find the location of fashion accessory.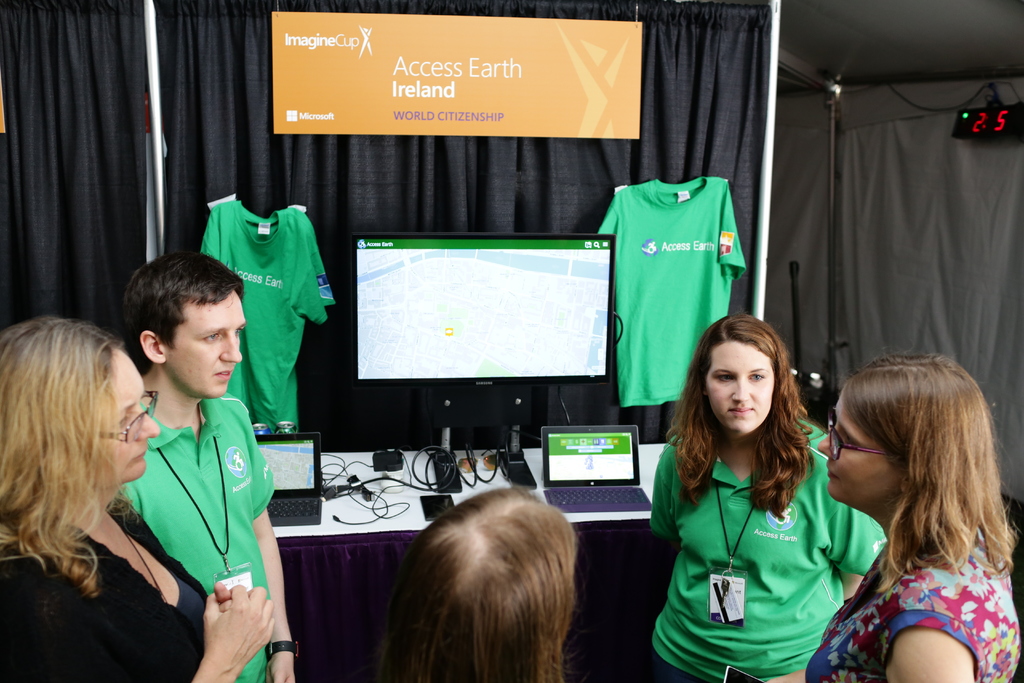
Location: {"left": 125, "top": 525, "right": 171, "bottom": 607}.
